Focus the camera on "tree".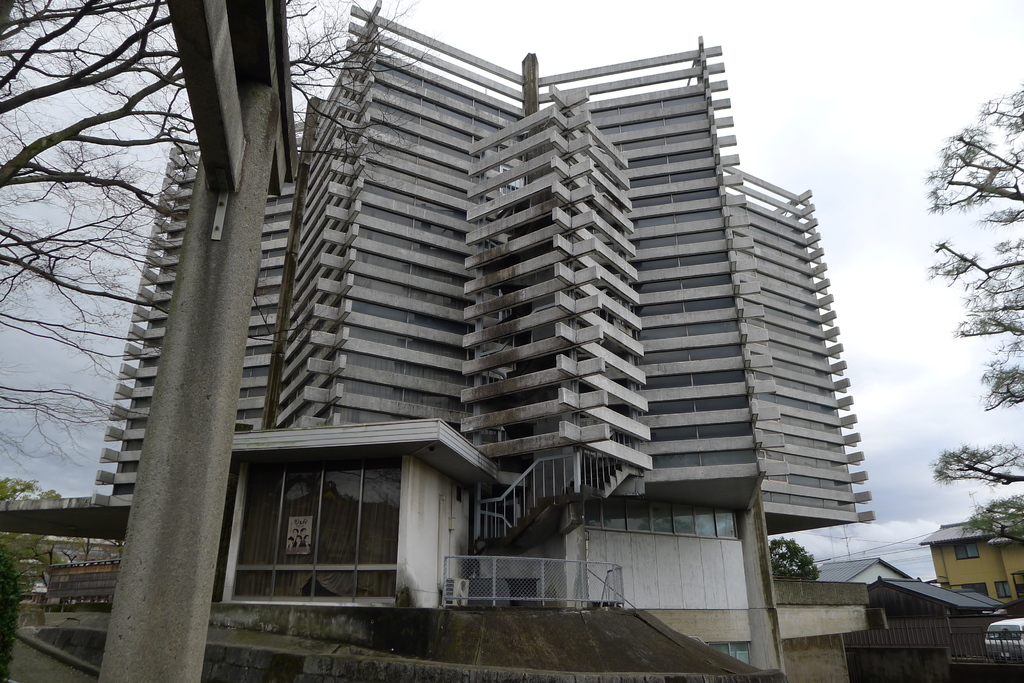
Focus region: 934,440,1023,552.
